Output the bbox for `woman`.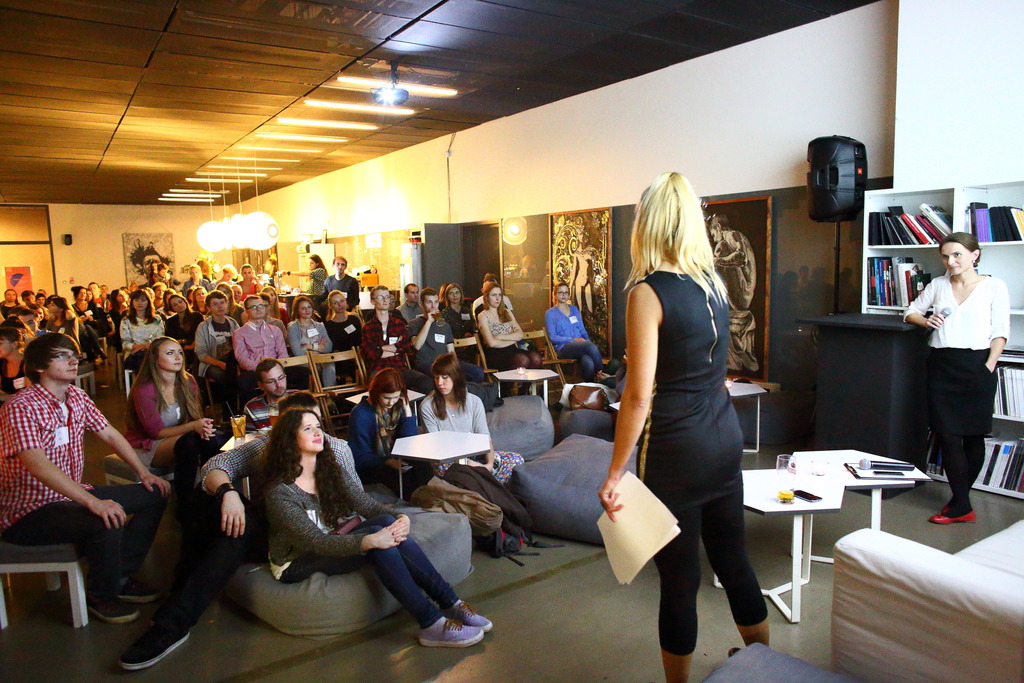
region(293, 295, 337, 384).
